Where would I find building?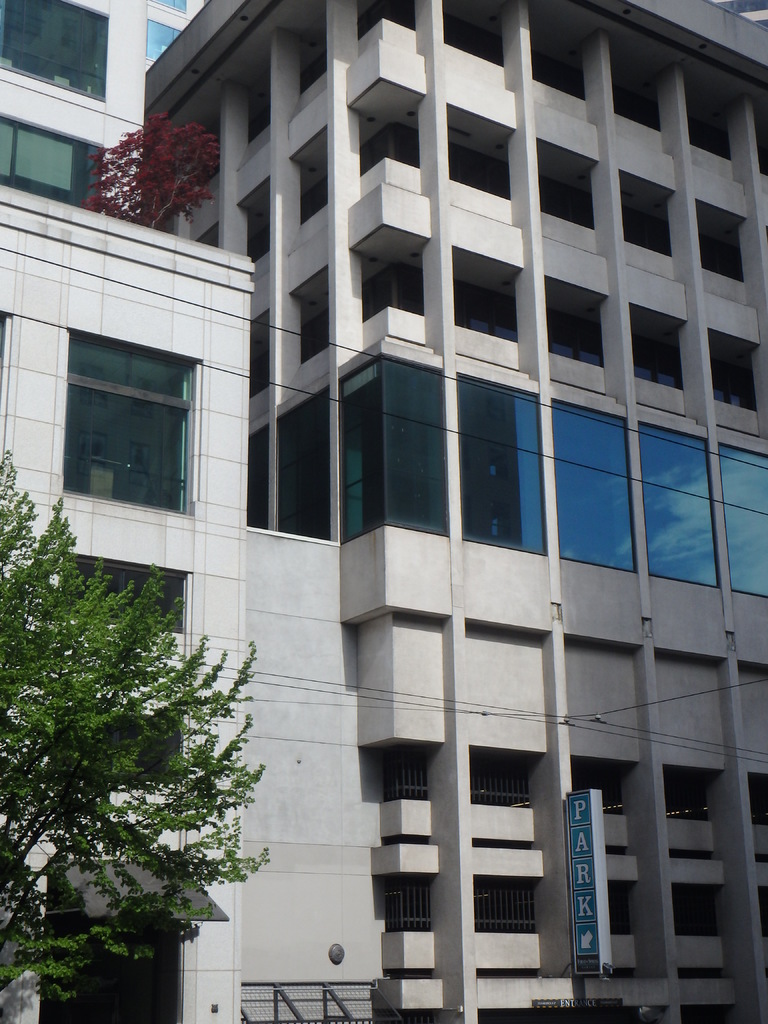
At rect(0, 0, 379, 1023).
